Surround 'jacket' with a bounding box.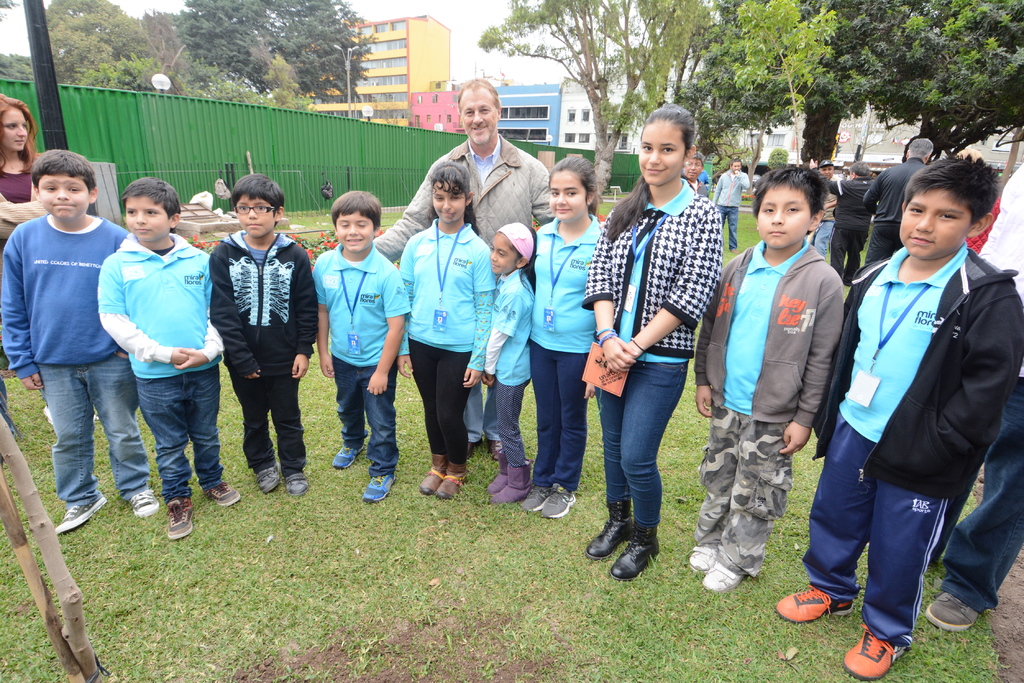
l=191, t=202, r=301, b=428.
